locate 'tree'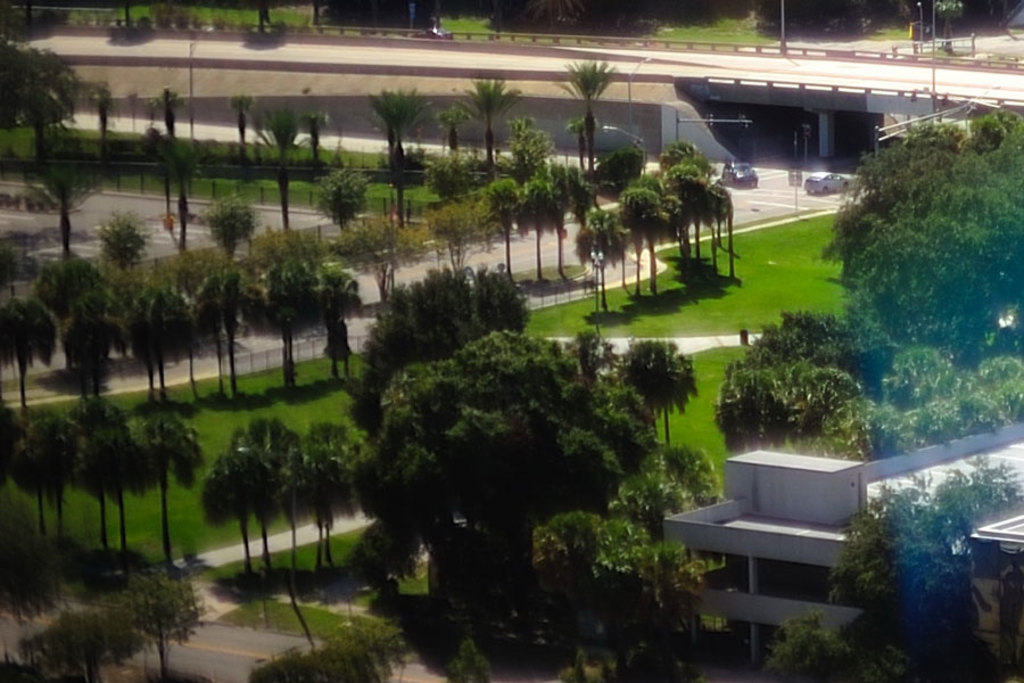
[0, 39, 88, 173]
